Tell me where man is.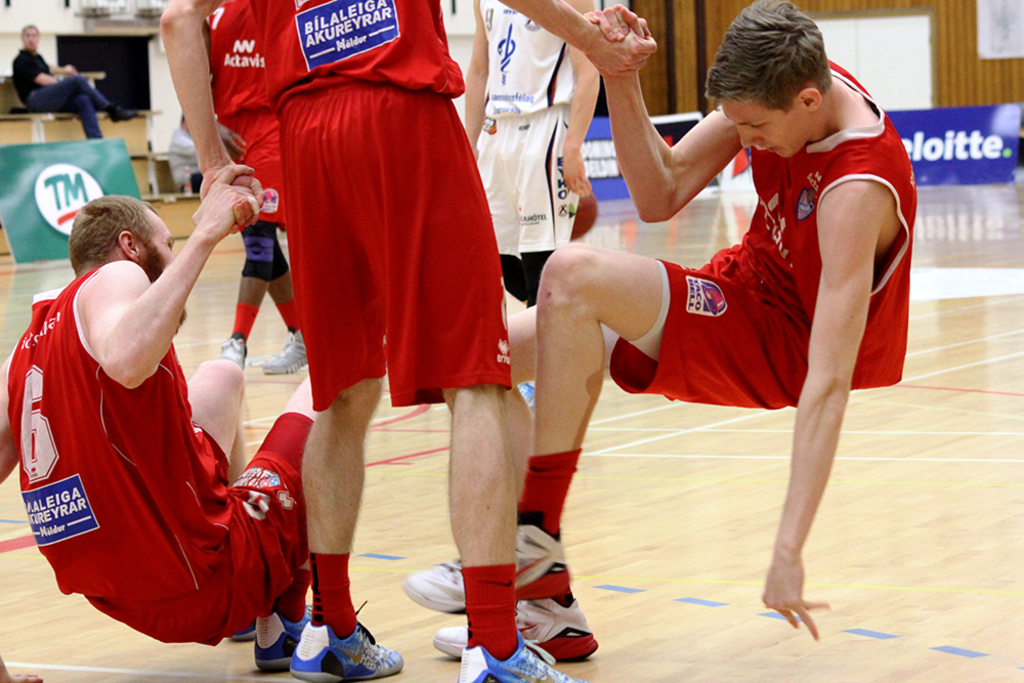
man is at bbox=[393, 1, 911, 666].
